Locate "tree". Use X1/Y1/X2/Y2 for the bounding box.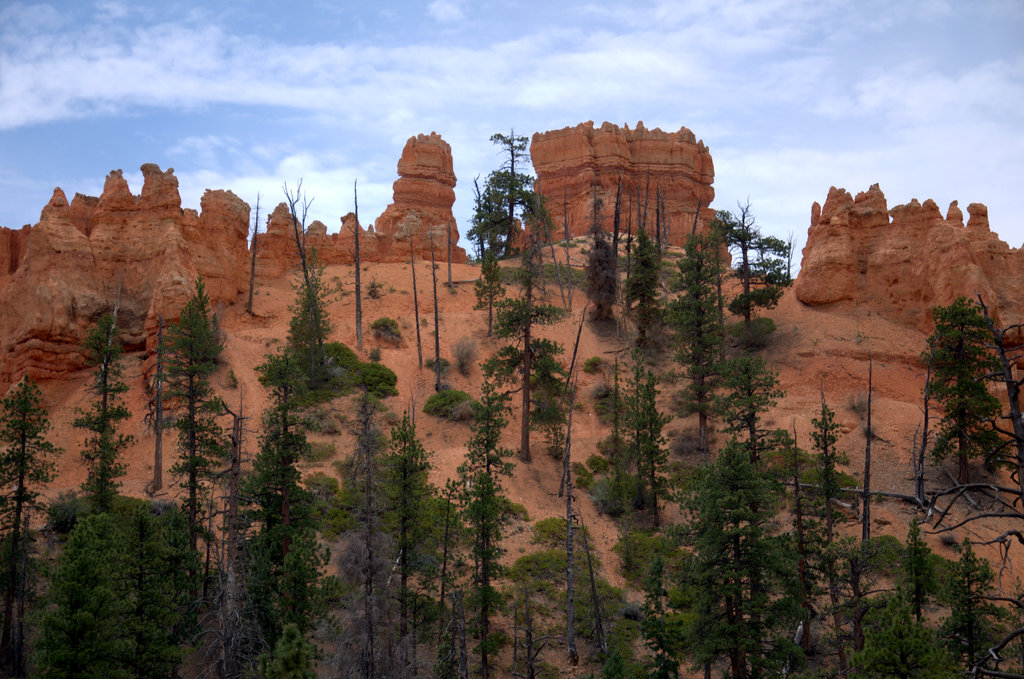
332/384/405/678.
